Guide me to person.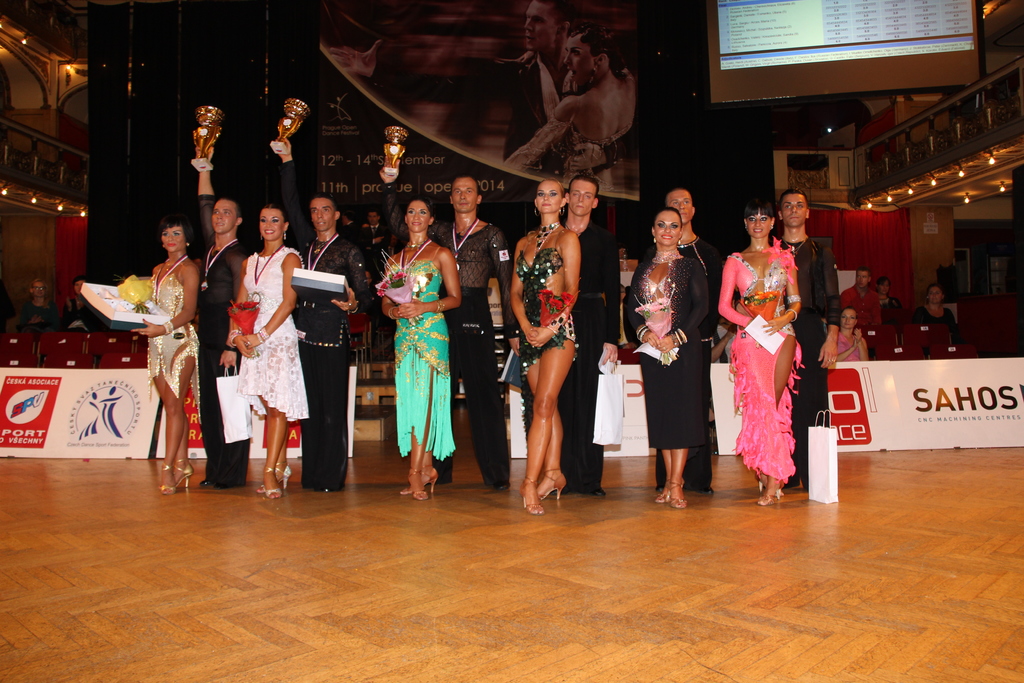
Guidance: left=716, top=191, right=803, bottom=506.
